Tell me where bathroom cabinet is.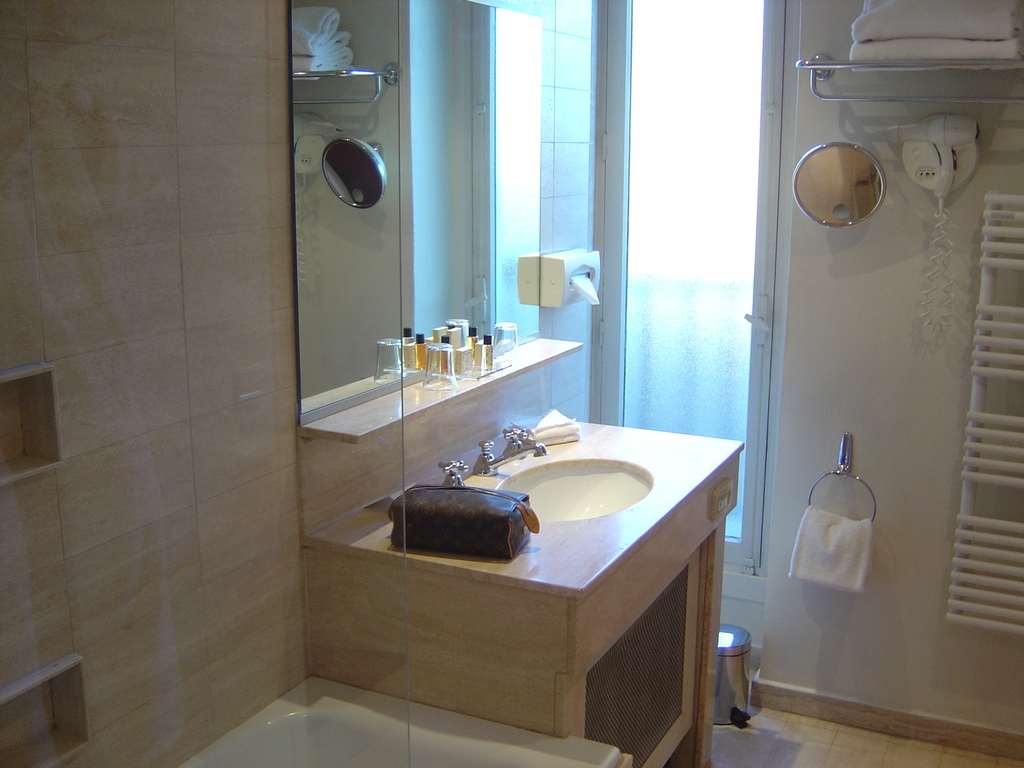
bathroom cabinet is at x1=303, y1=405, x2=750, y2=767.
